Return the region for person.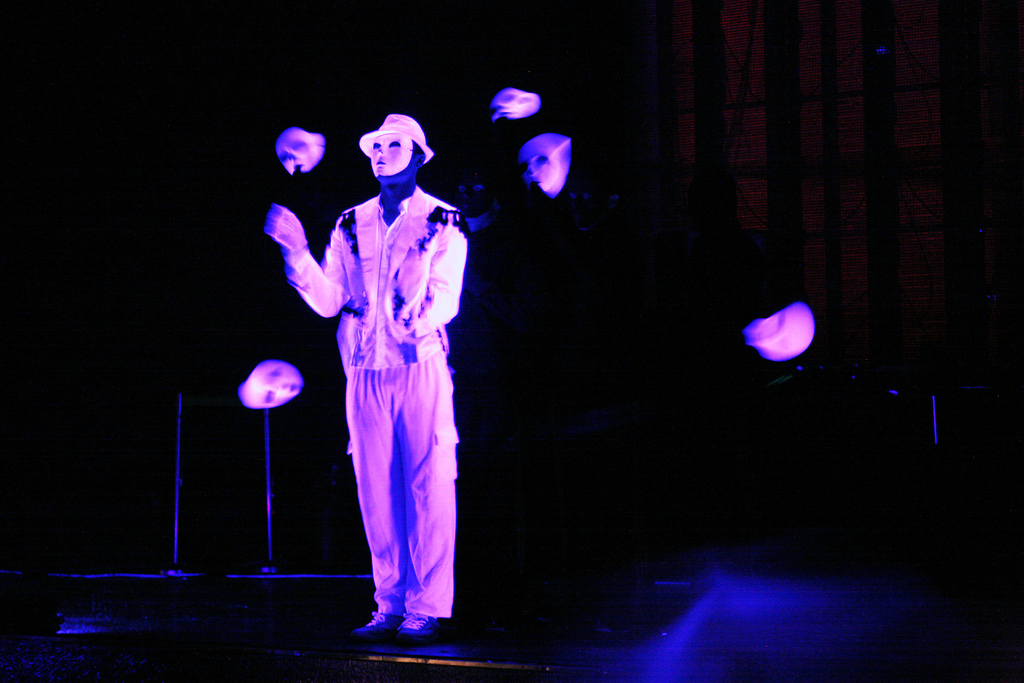
(265,115,468,638).
